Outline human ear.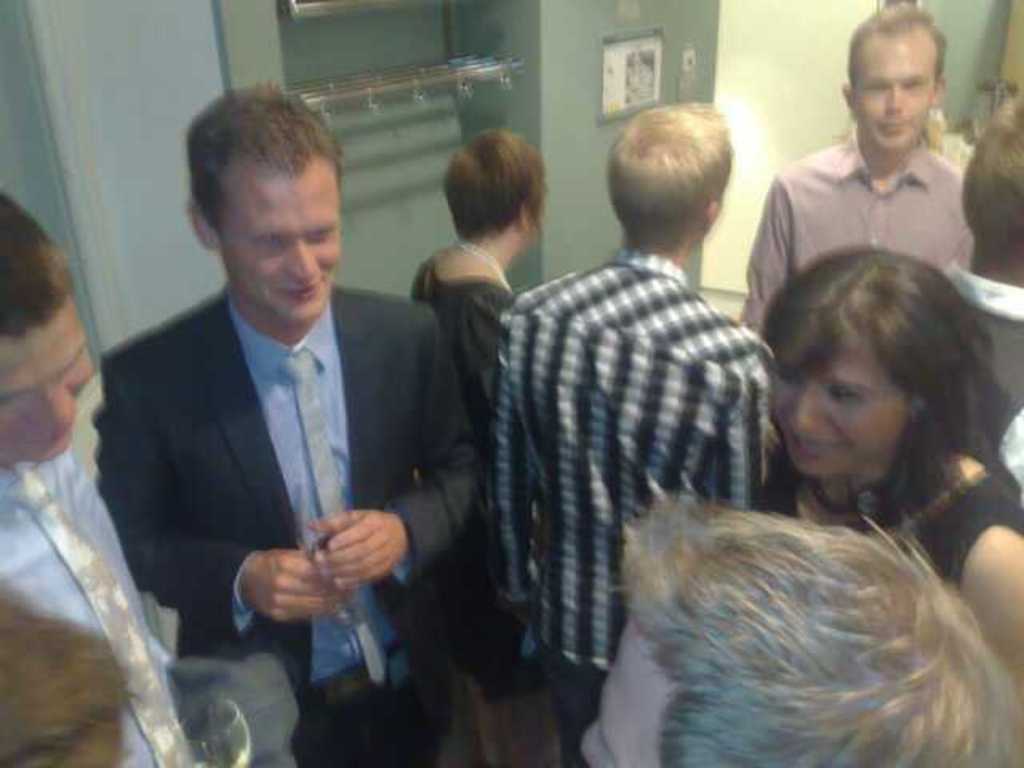
Outline: BBox(520, 200, 531, 229).
